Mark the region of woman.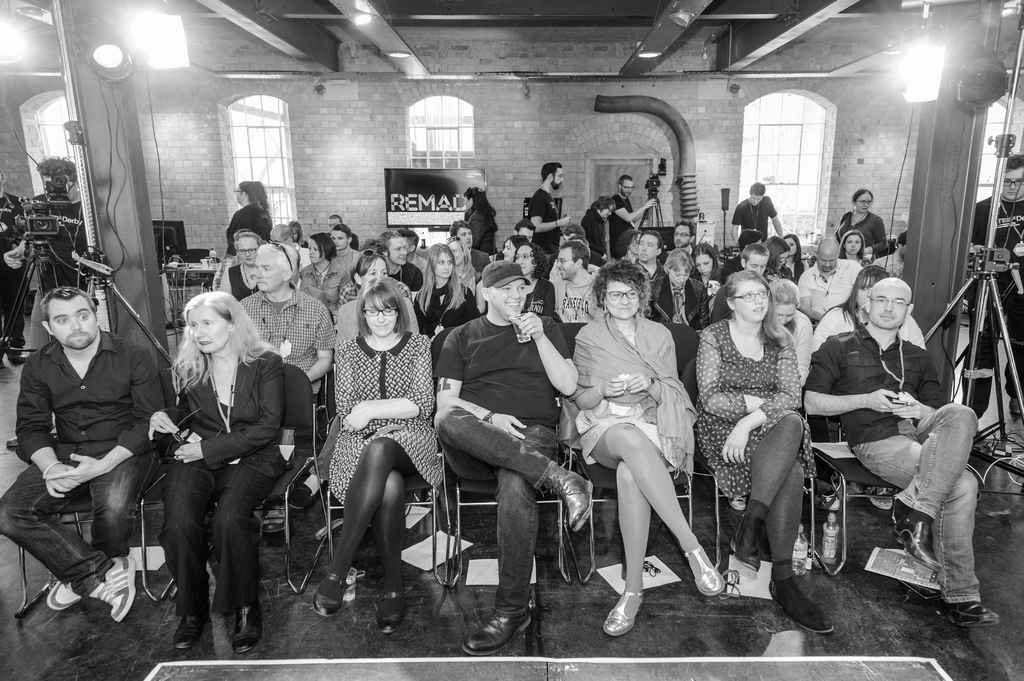
Region: 303 238 345 330.
